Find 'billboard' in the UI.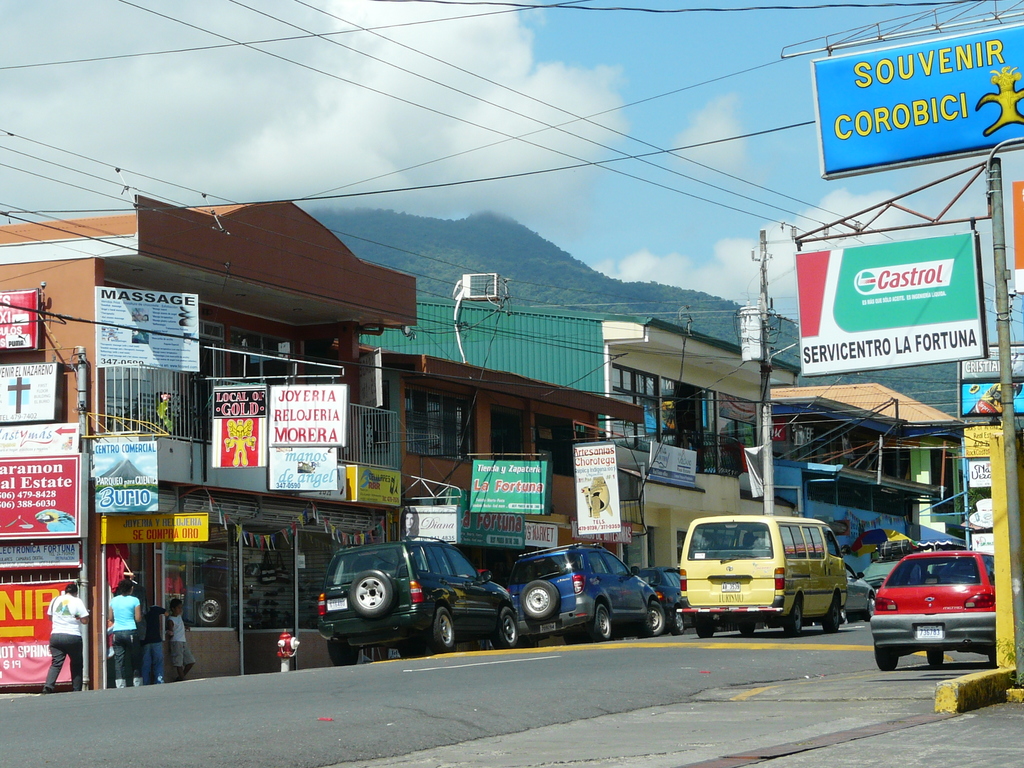
UI element at l=1014, t=186, r=1023, b=291.
